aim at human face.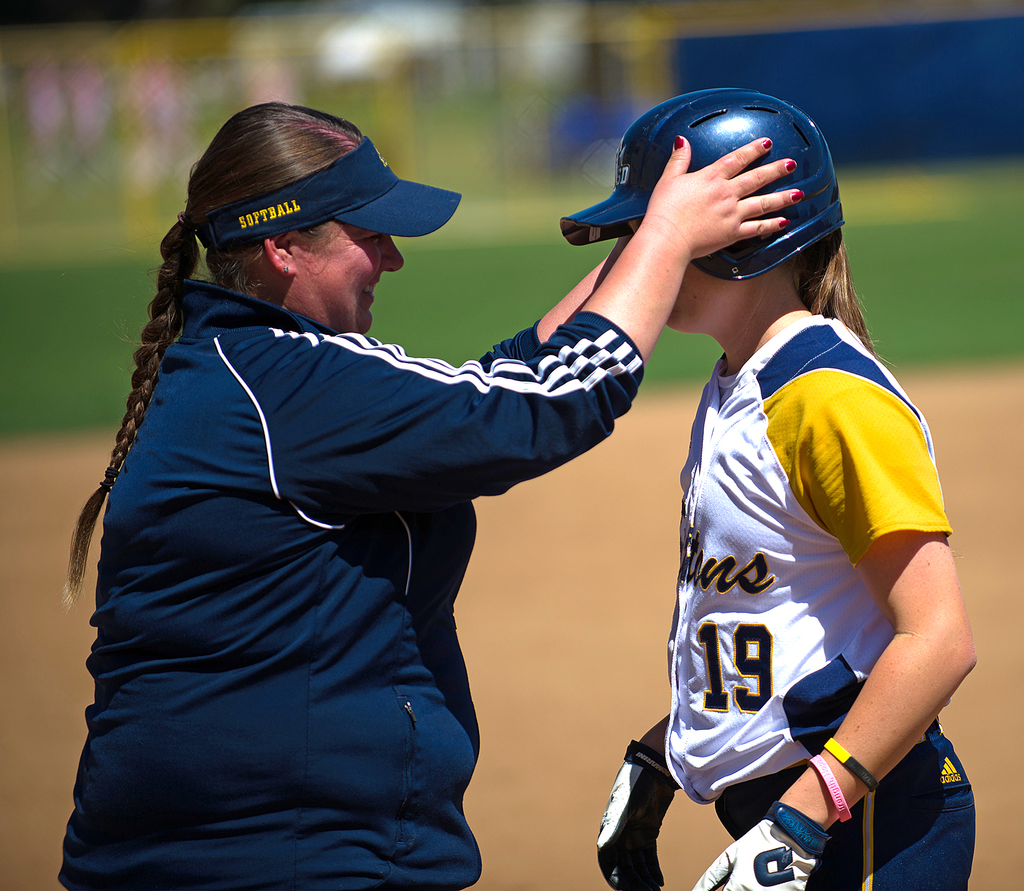
Aimed at {"x1": 627, "y1": 223, "x2": 753, "y2": 335}.
